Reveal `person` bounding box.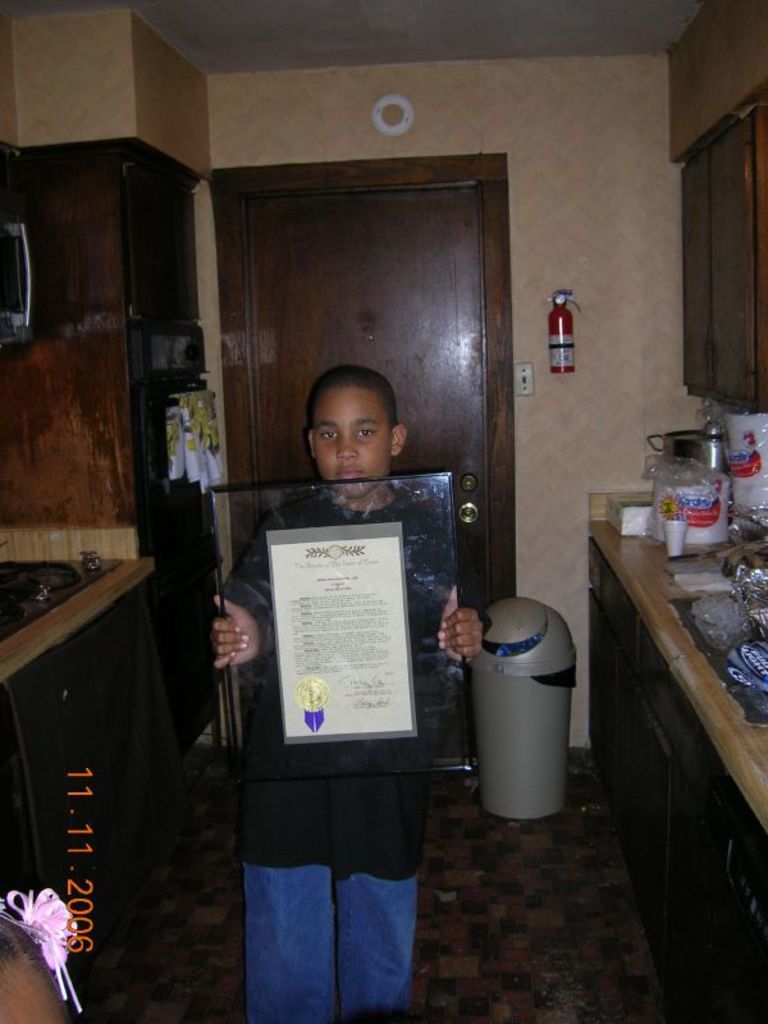
Revealed: <region>223, 416, 461, 1010</region>.
